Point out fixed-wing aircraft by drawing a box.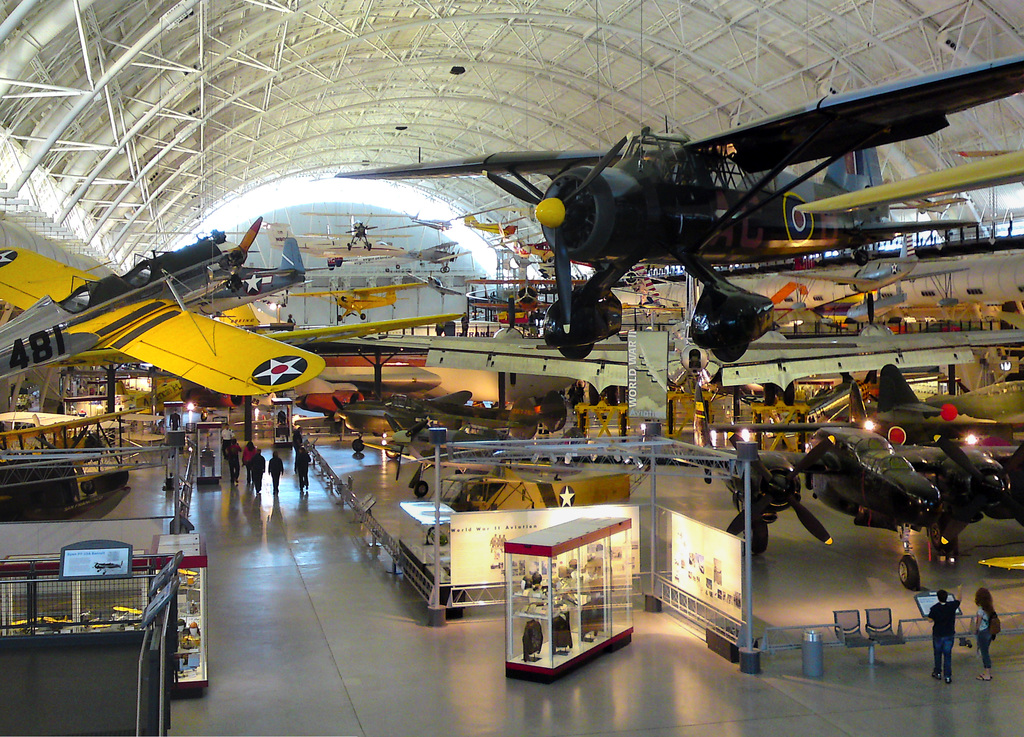
Rect(497, 428, 1023, 551).
